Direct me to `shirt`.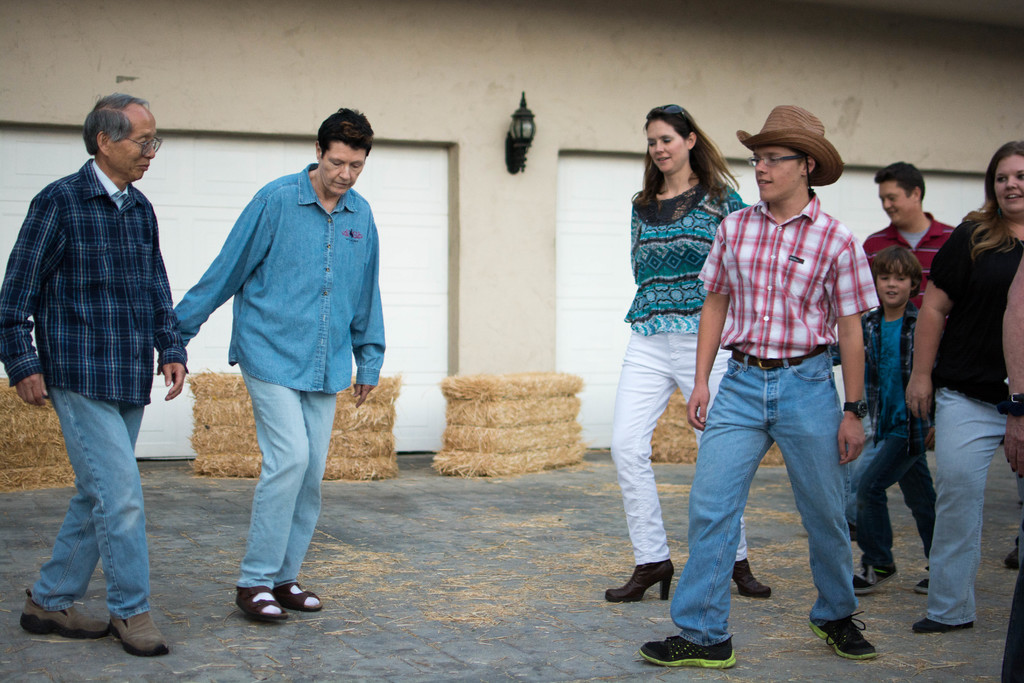
Direction: BBox(172, 163, 390, 391).
